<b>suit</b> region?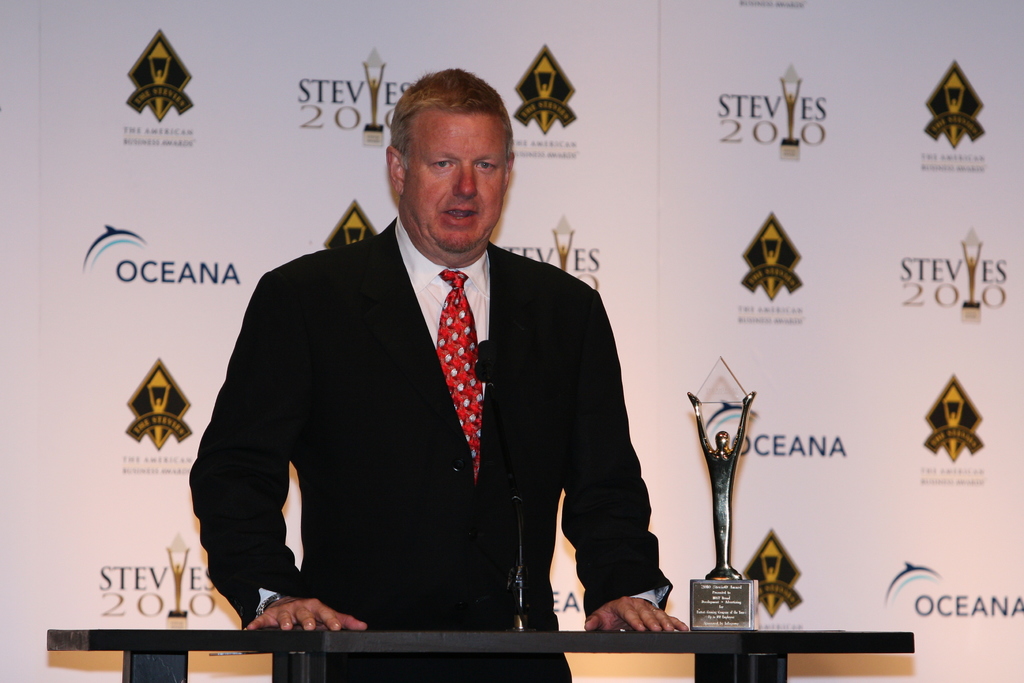
[x1=206, y1=140, x2=660, y2=636]
